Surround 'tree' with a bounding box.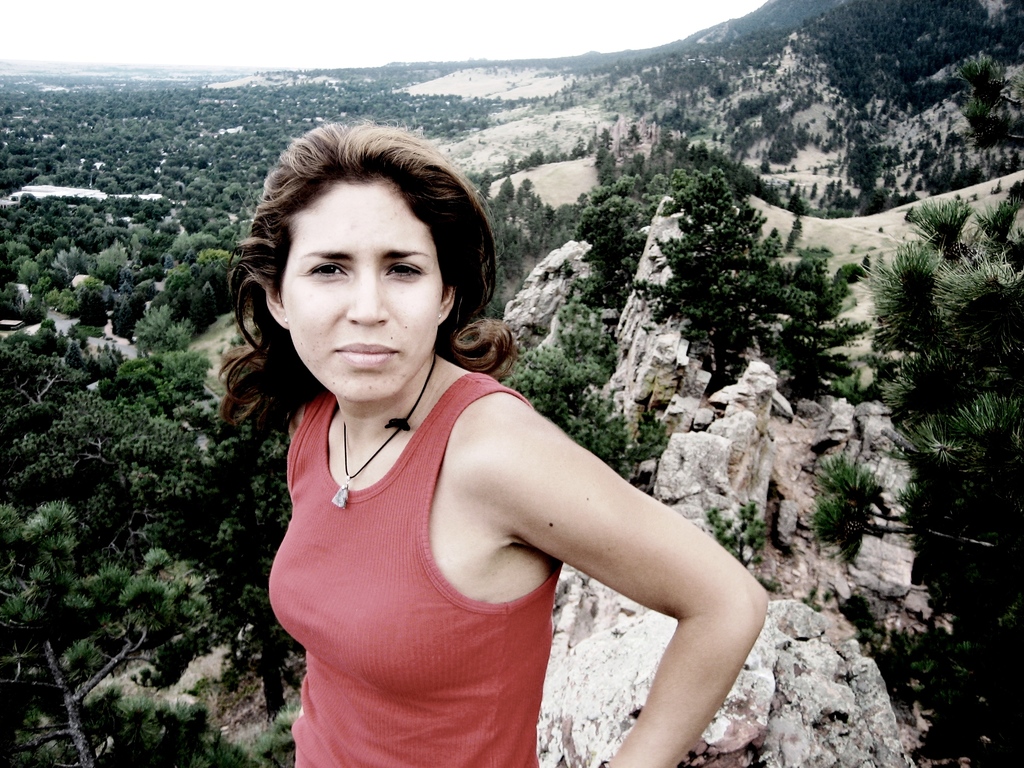
detection(497, 355, 637, 484).
